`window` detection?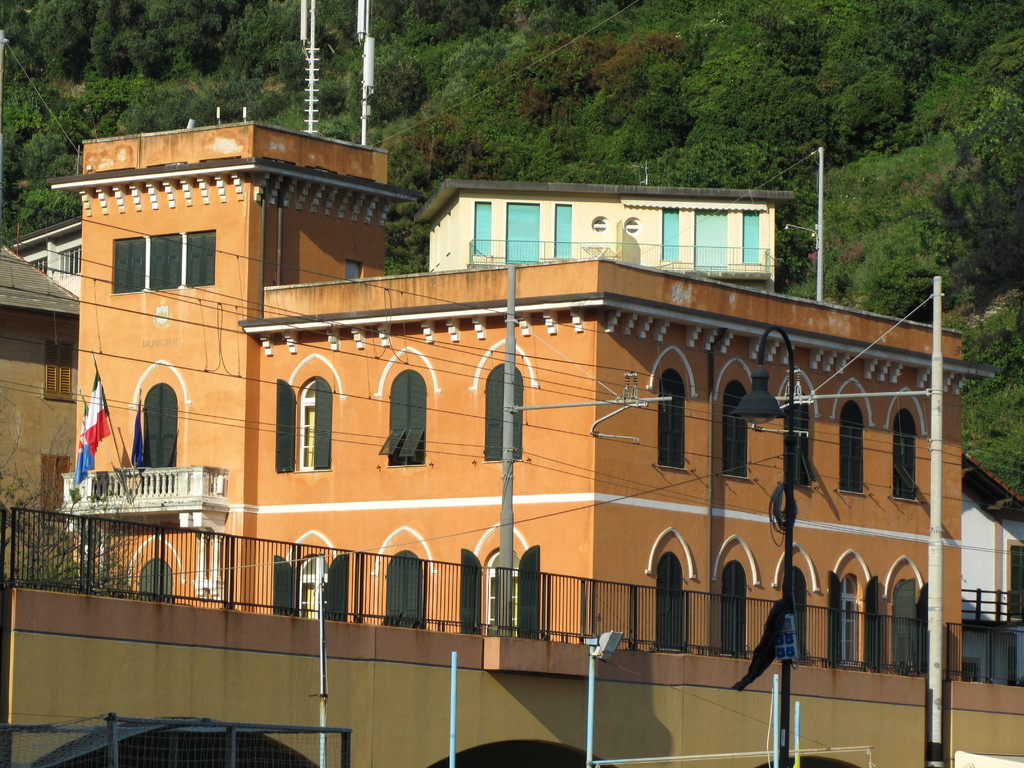
locate(376, 373, 429, 468)
